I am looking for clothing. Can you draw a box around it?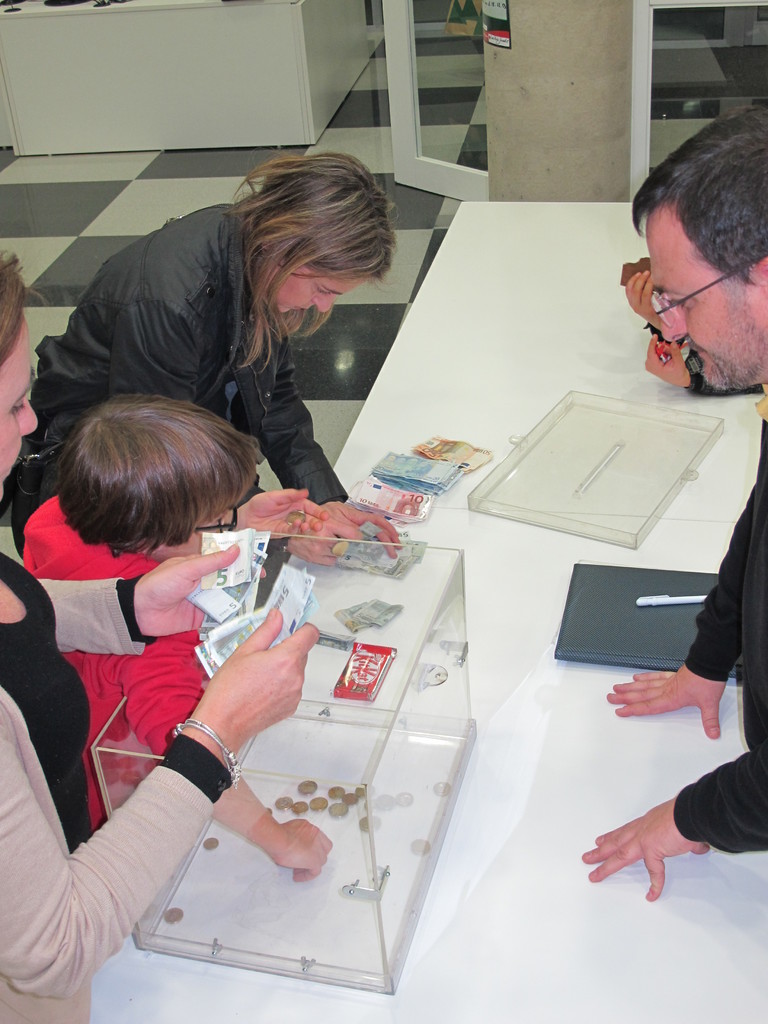
Sure, the bounding box is bbox=(23, 476, 203, 833).
